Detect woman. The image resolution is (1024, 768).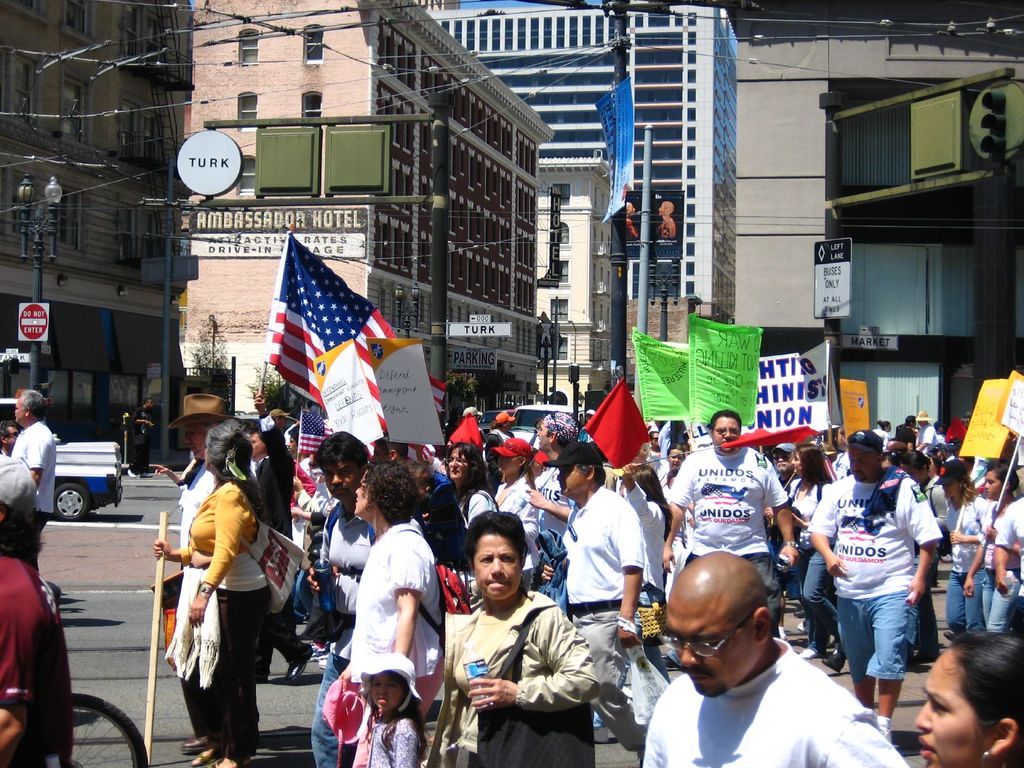
detection(926, 460, 986, 632).
